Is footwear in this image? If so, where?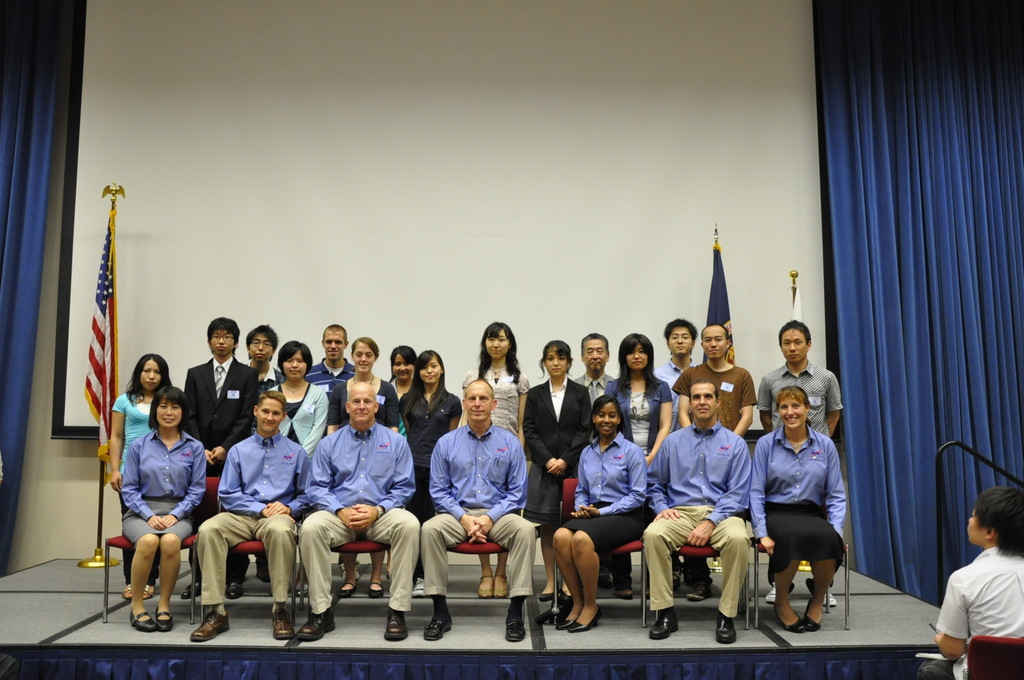
Yes, at <bbox>617, 580, 634, 597</bbox>.
